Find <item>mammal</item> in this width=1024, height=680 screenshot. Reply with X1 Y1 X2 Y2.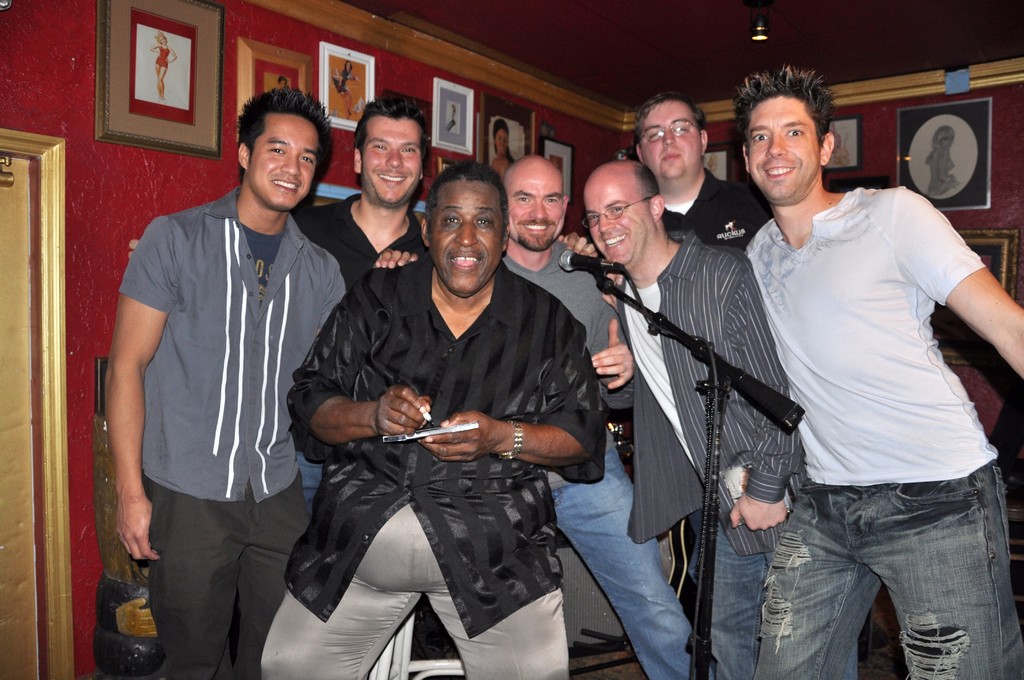
122 98 426 520.
